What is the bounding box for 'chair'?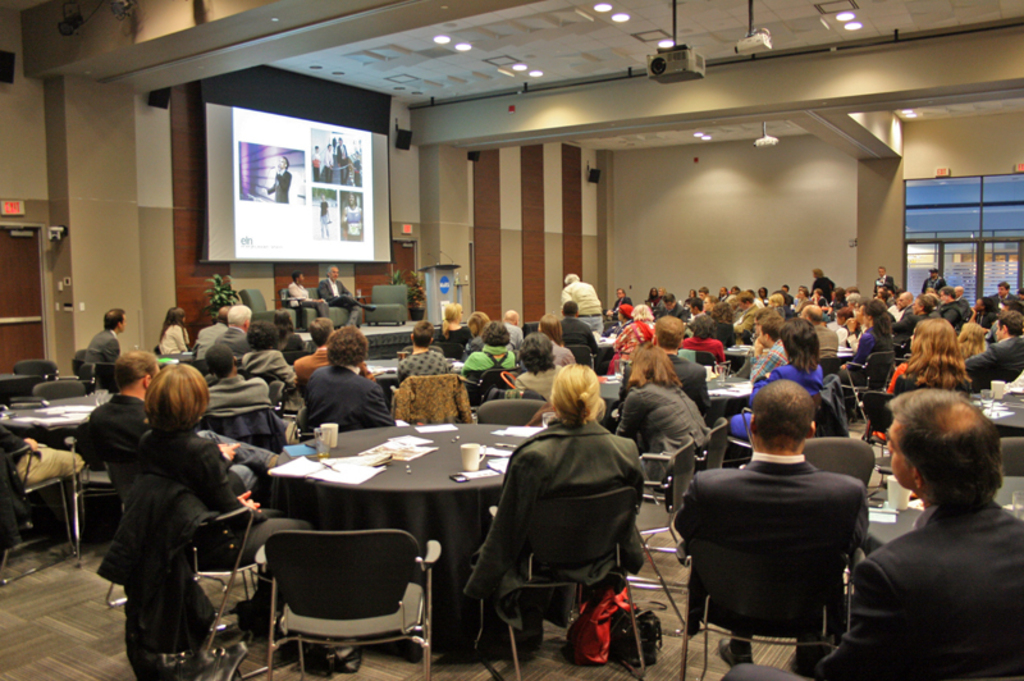
l=835, t=347, r=896, b=426.
